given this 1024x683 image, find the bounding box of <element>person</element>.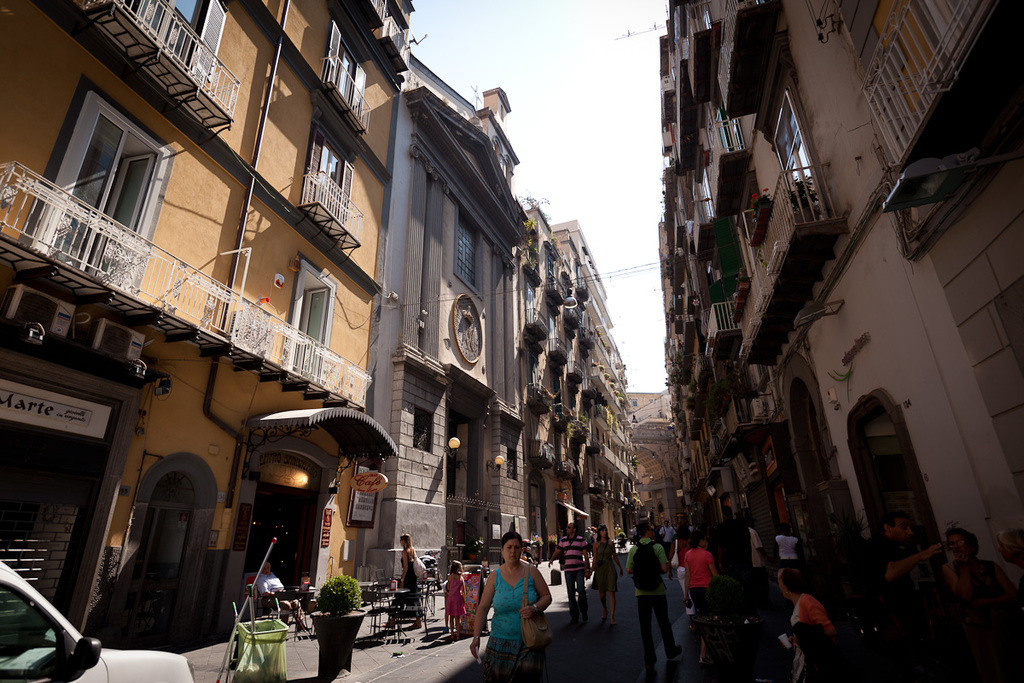
(left=686, top=537, right=713, bottom=634).
